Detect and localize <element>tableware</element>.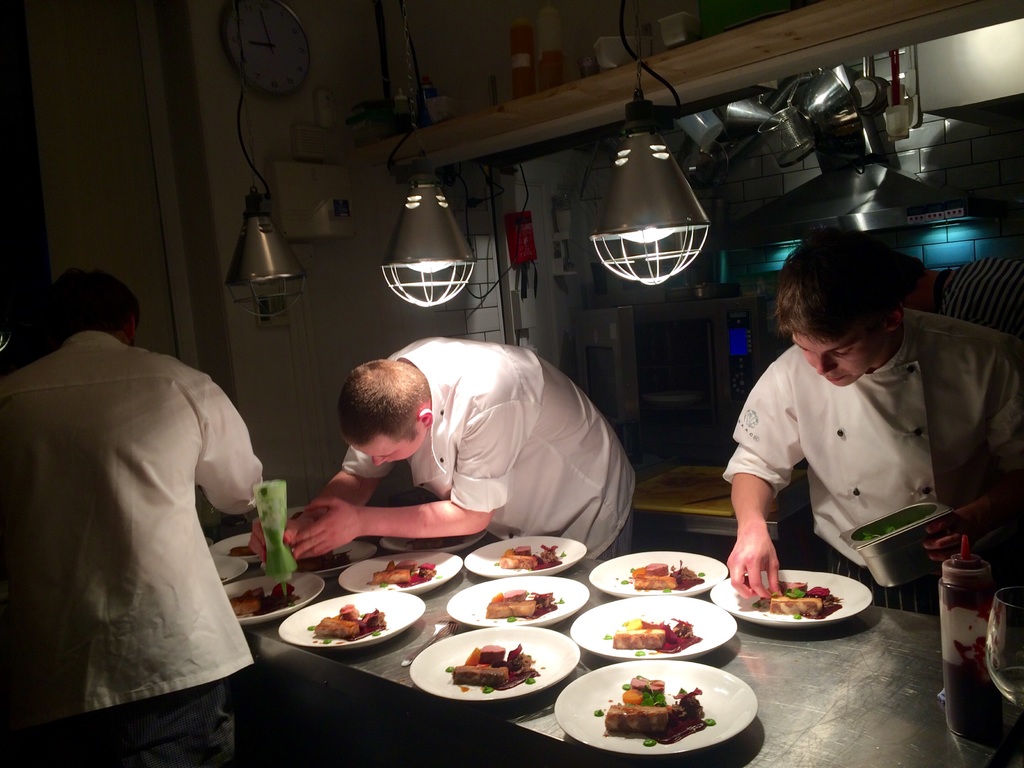
Localized at bbox(210, 553, 250, 587).
